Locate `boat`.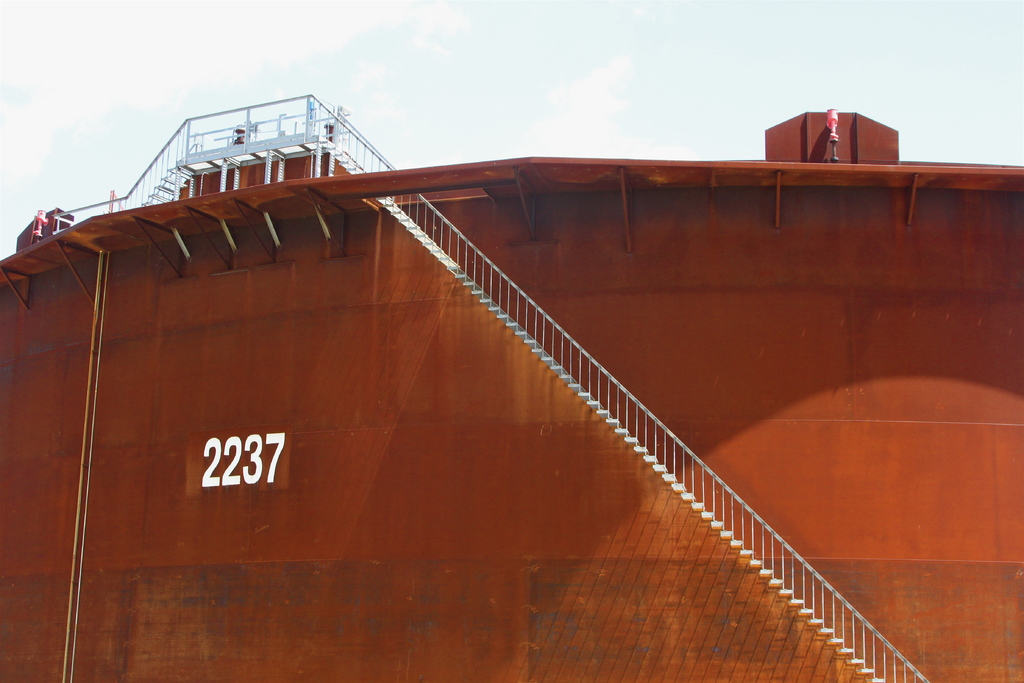
Bounding box: pyautogui.locateOnScreen(4, 110, 1023, 657).
